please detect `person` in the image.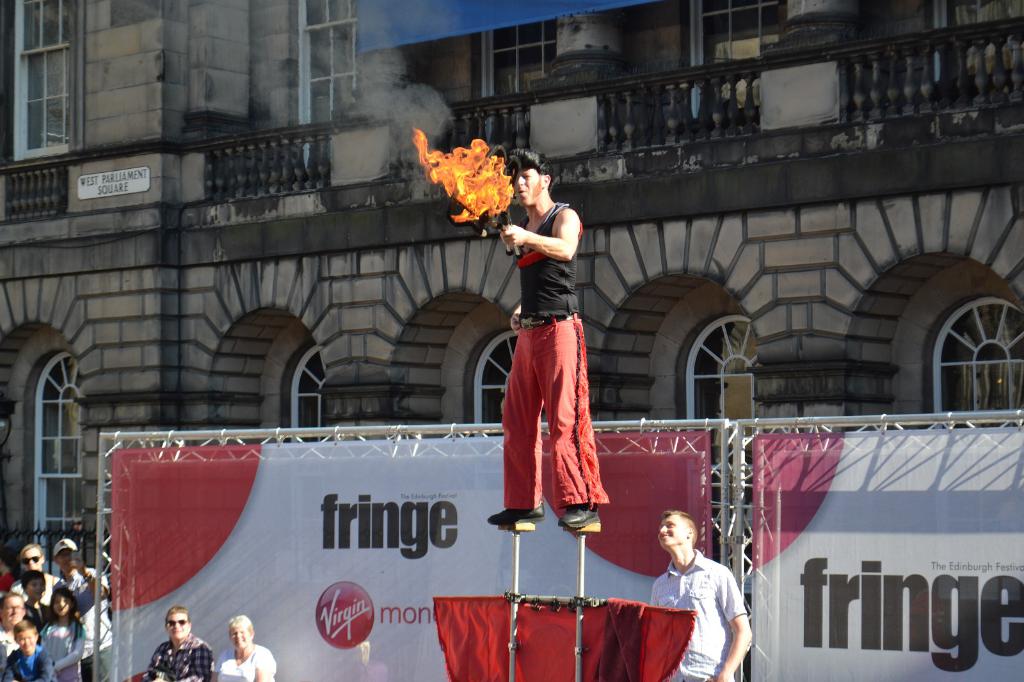
[48,535,112,681].
